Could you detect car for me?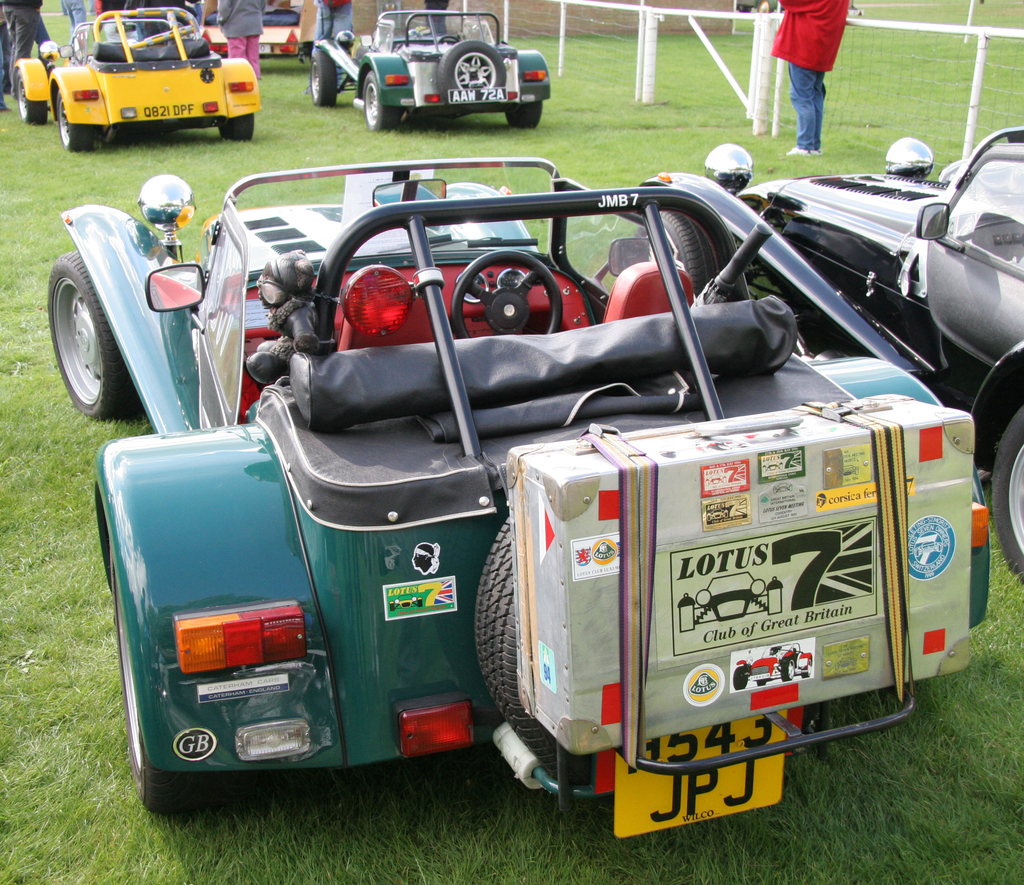
Detection result: 740:131:1023:590.
